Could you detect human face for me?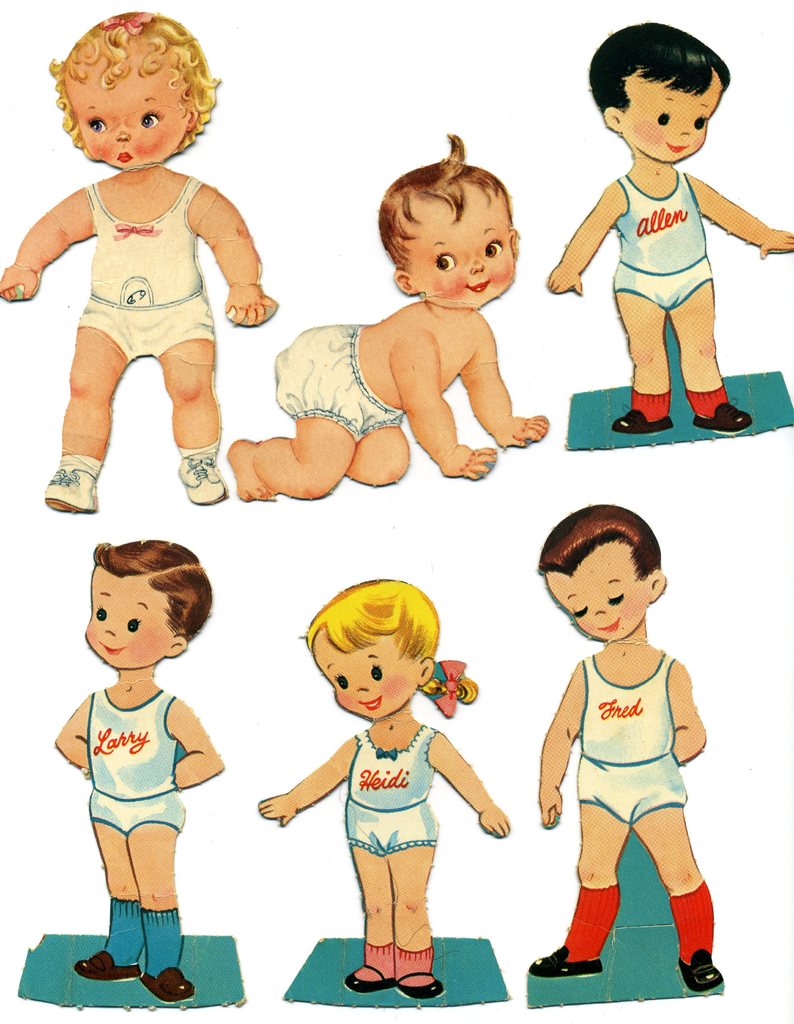
Detection result: 417/202/514/311.
